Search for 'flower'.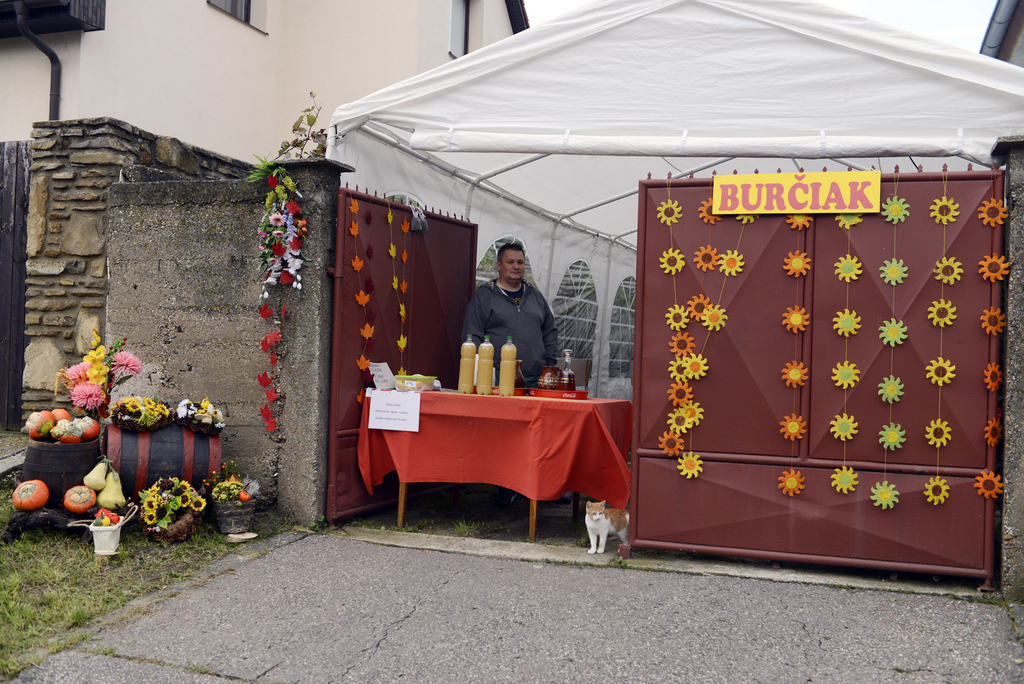
Found at (x1=926, y1=359, x2=955, y2=389).
